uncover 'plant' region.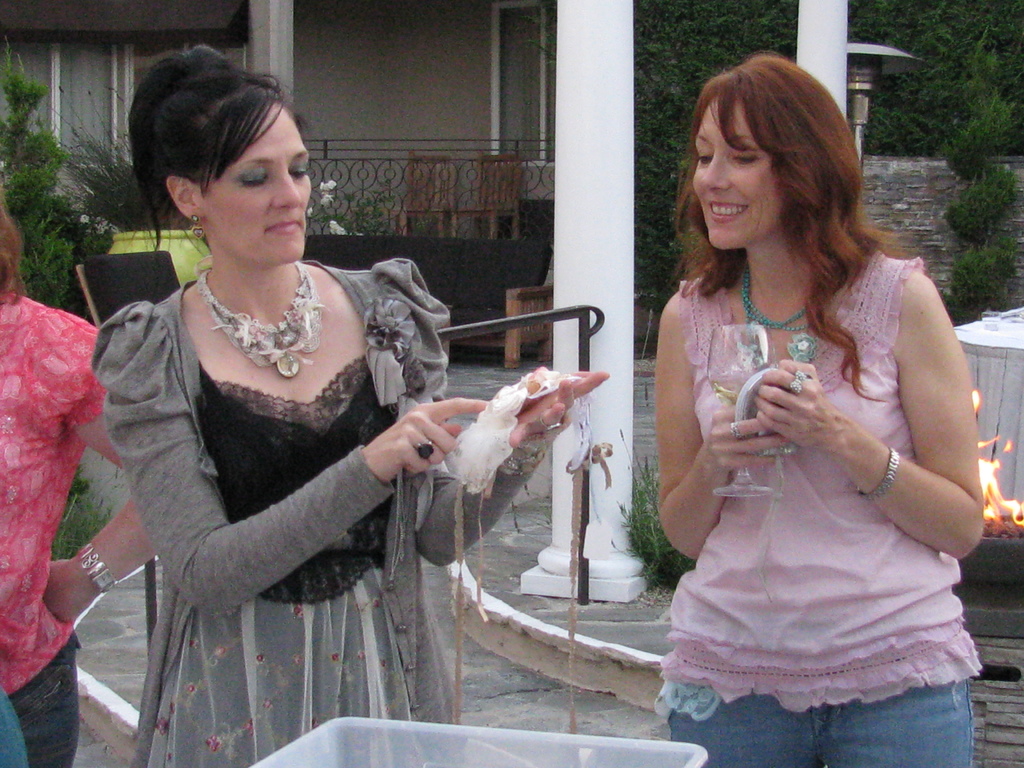
Uncovered: l=0, t=31, r=129, b=281.
